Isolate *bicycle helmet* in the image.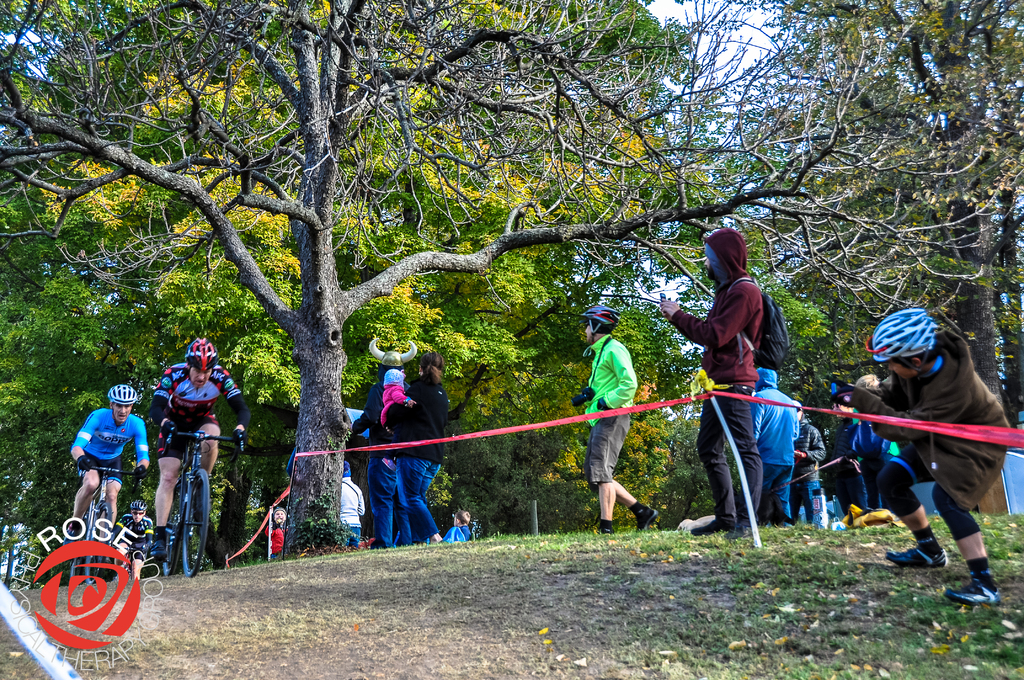
Isolated region: box=[577, 303, 623, 345].
